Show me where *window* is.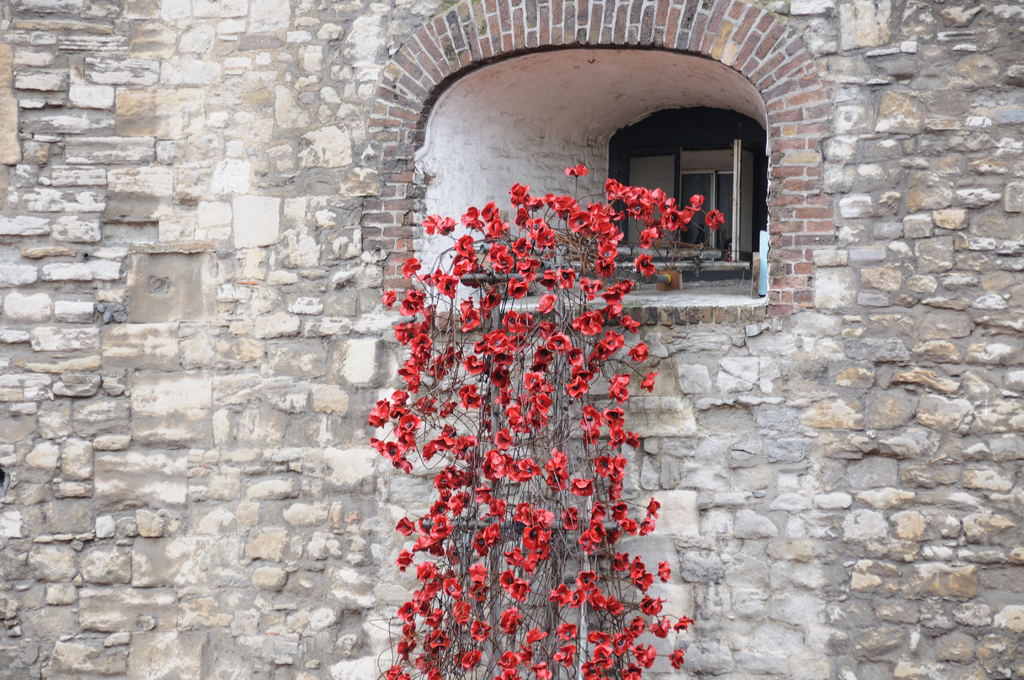
*window* is at box(595, 101, 758, 277).
